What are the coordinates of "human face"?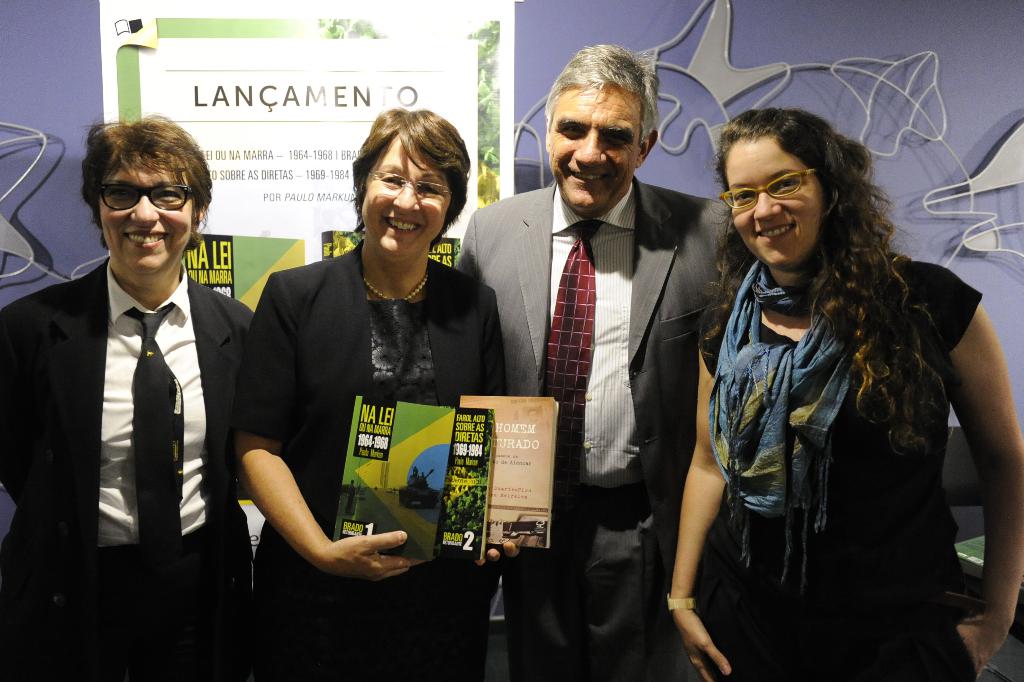
547/85/640/212.
